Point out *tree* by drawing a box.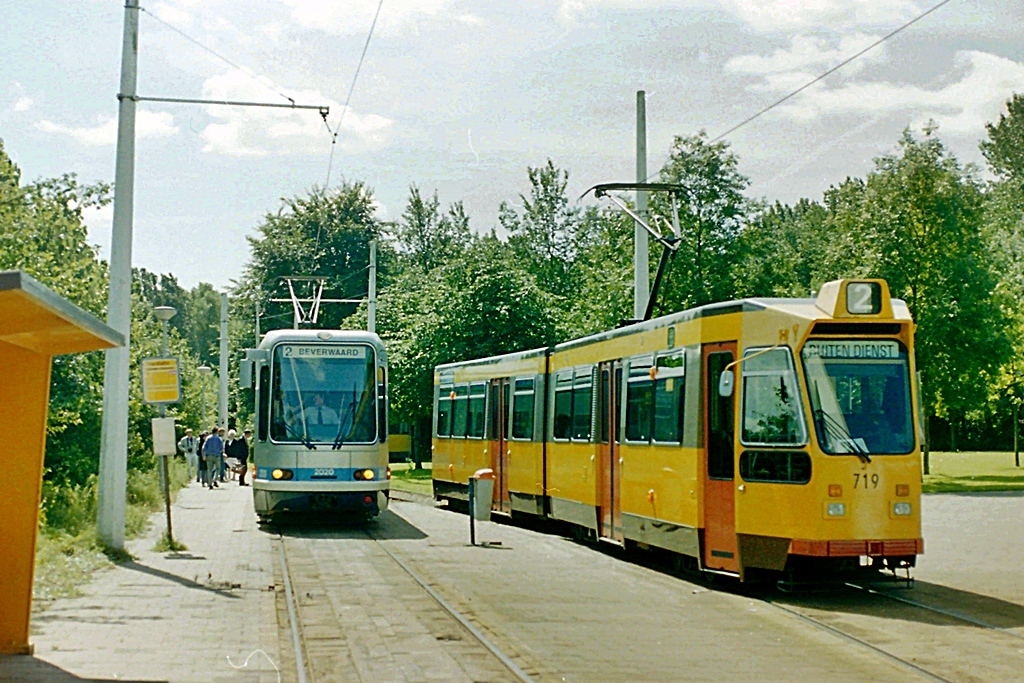
<box>961,82,1023,444</box>.
